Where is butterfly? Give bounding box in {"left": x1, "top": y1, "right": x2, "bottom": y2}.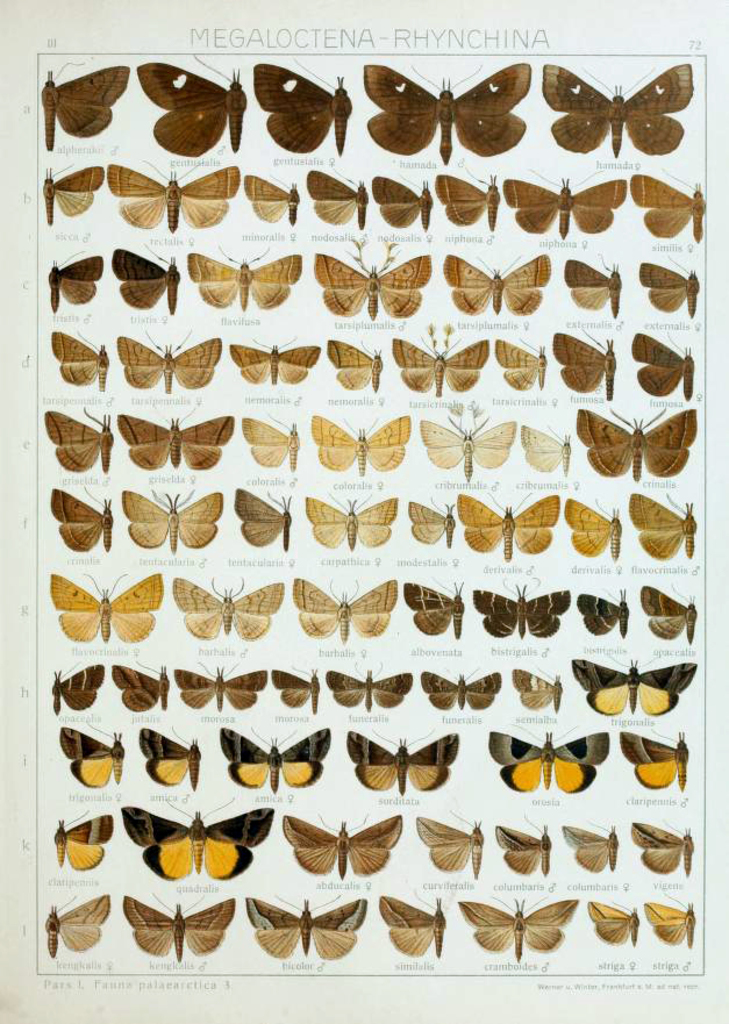
{"left": 265, "top": 661, "right": 316, "bottom": 717}.
